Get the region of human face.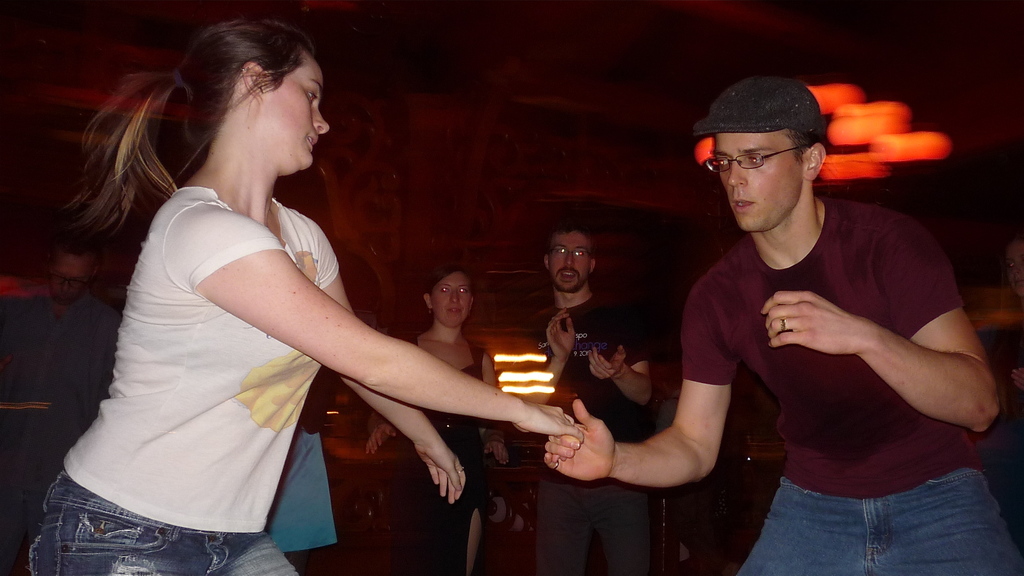
crop(432, 275, 468, 328).
